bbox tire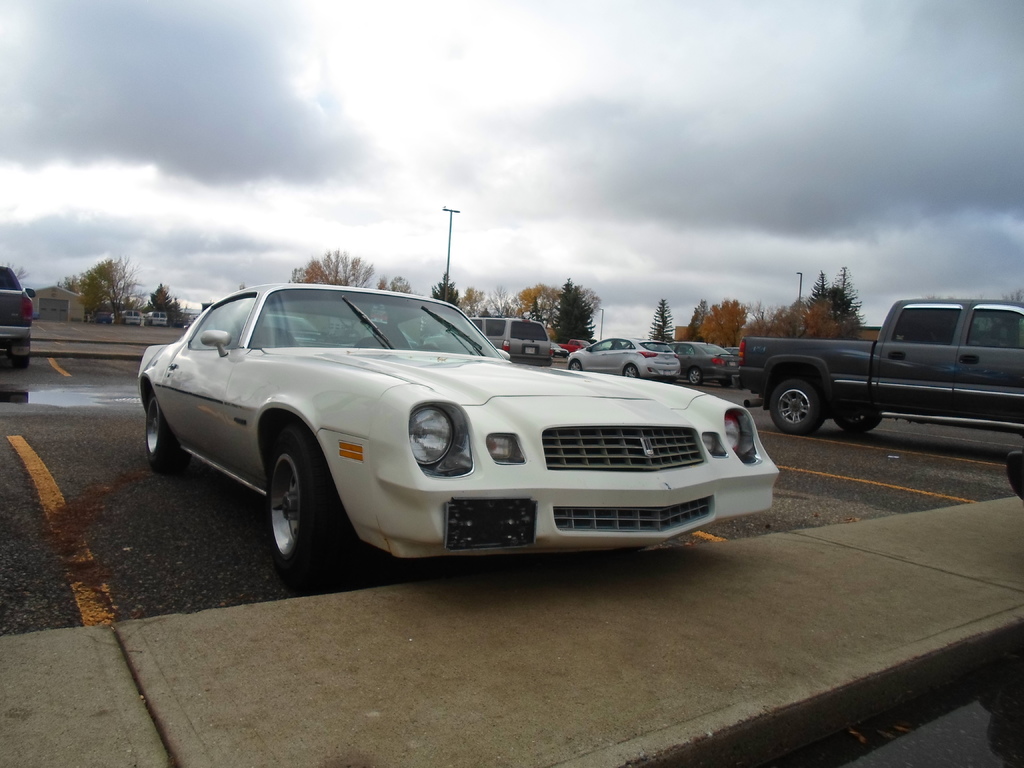
x1=146 y1=401 x2=184 y2=472
